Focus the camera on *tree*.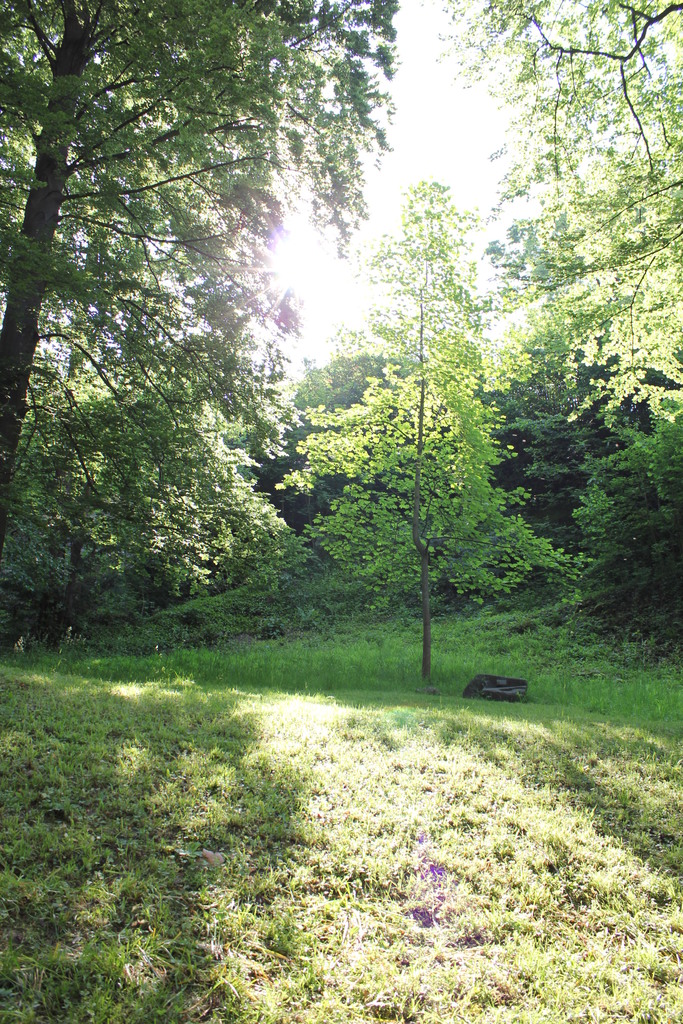
Focus region: crop(0, 0, 401, 522).
